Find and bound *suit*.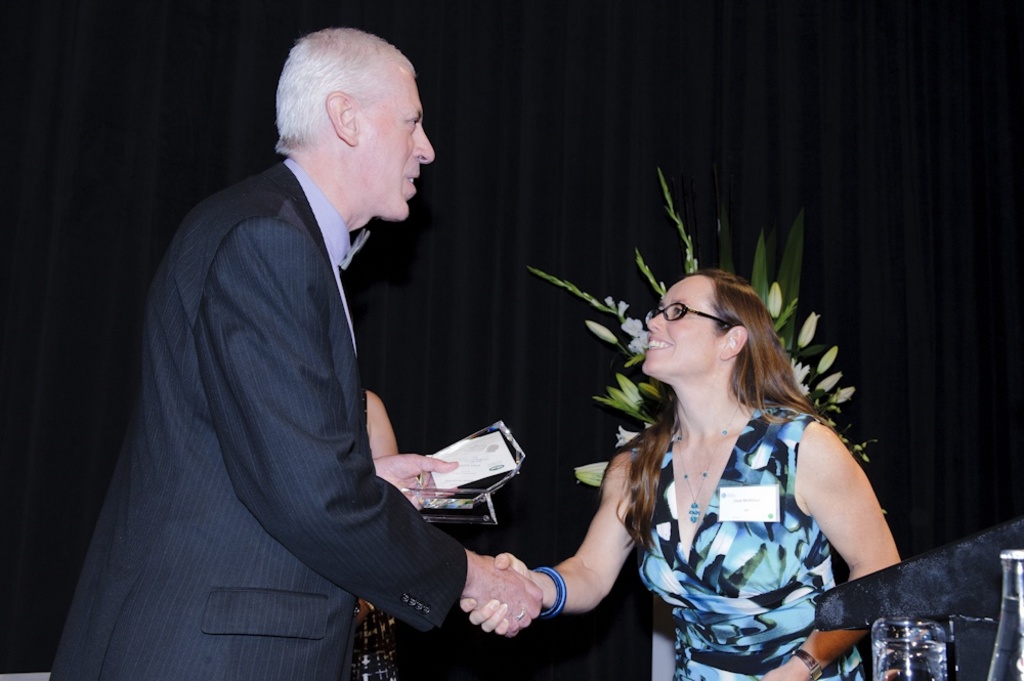
Bound: (x1=81, y1=93, x2=482, y2=655).
